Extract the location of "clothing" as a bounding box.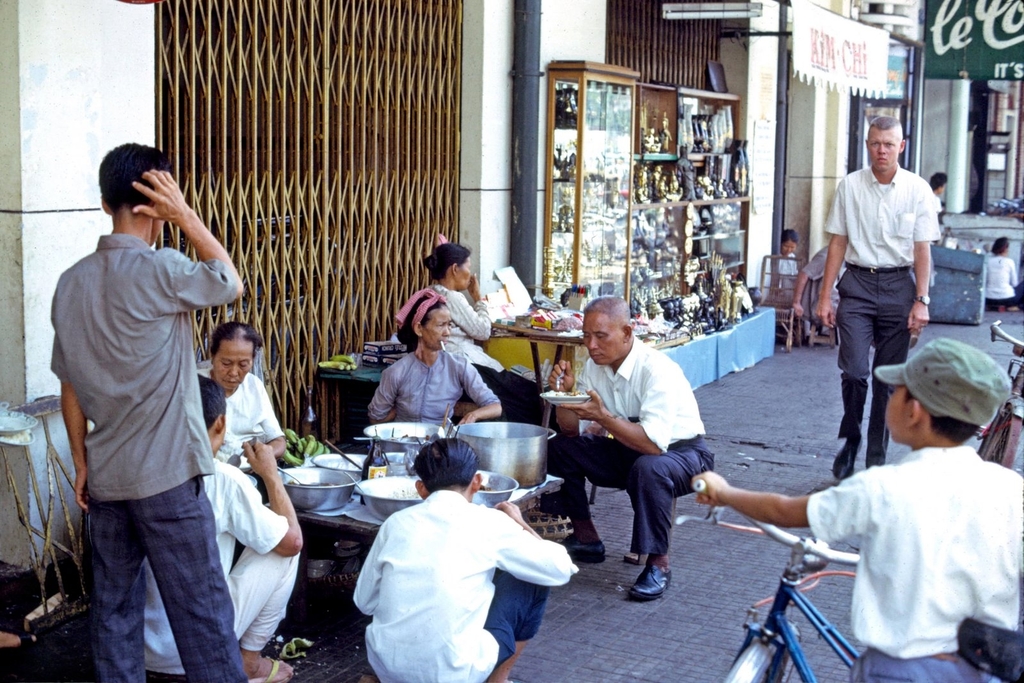
(349,466,578,664).
